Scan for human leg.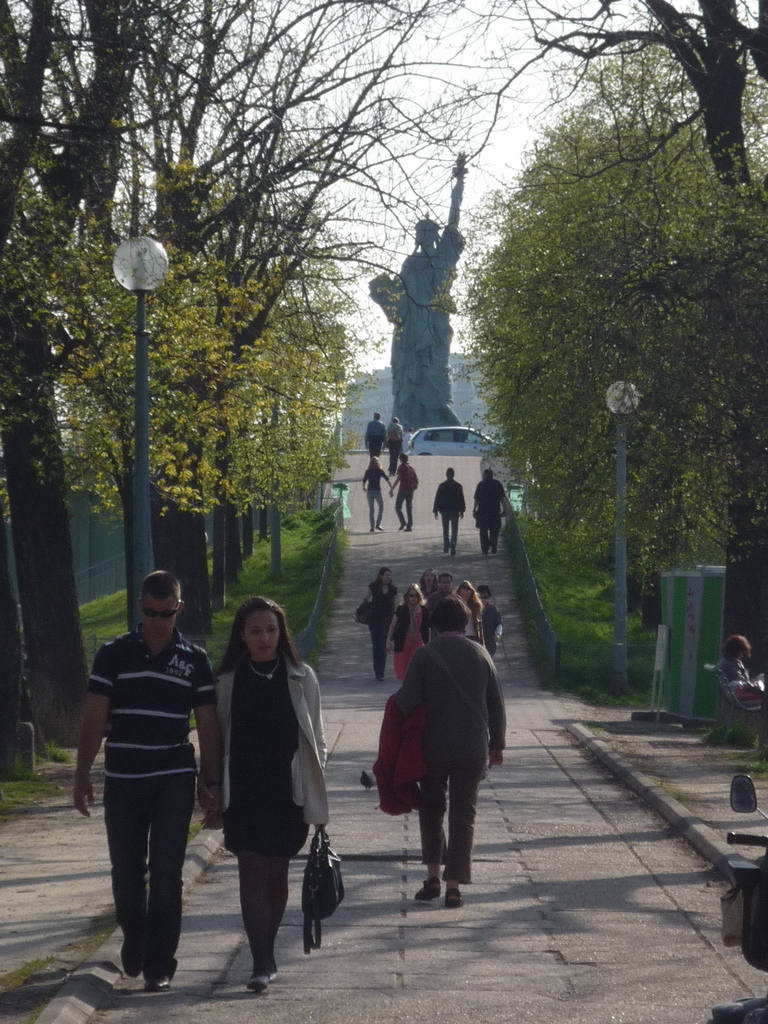
Scan result: 102:762:146:977.
